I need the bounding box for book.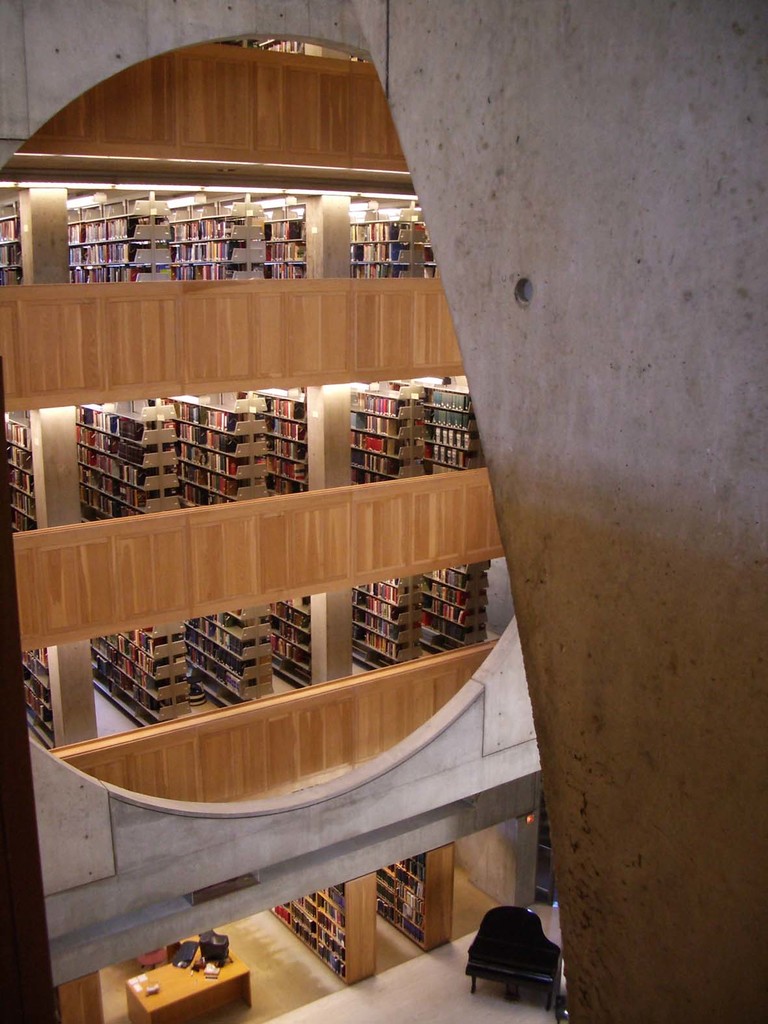
Here it is: crop(271, 879, 349, 982).
